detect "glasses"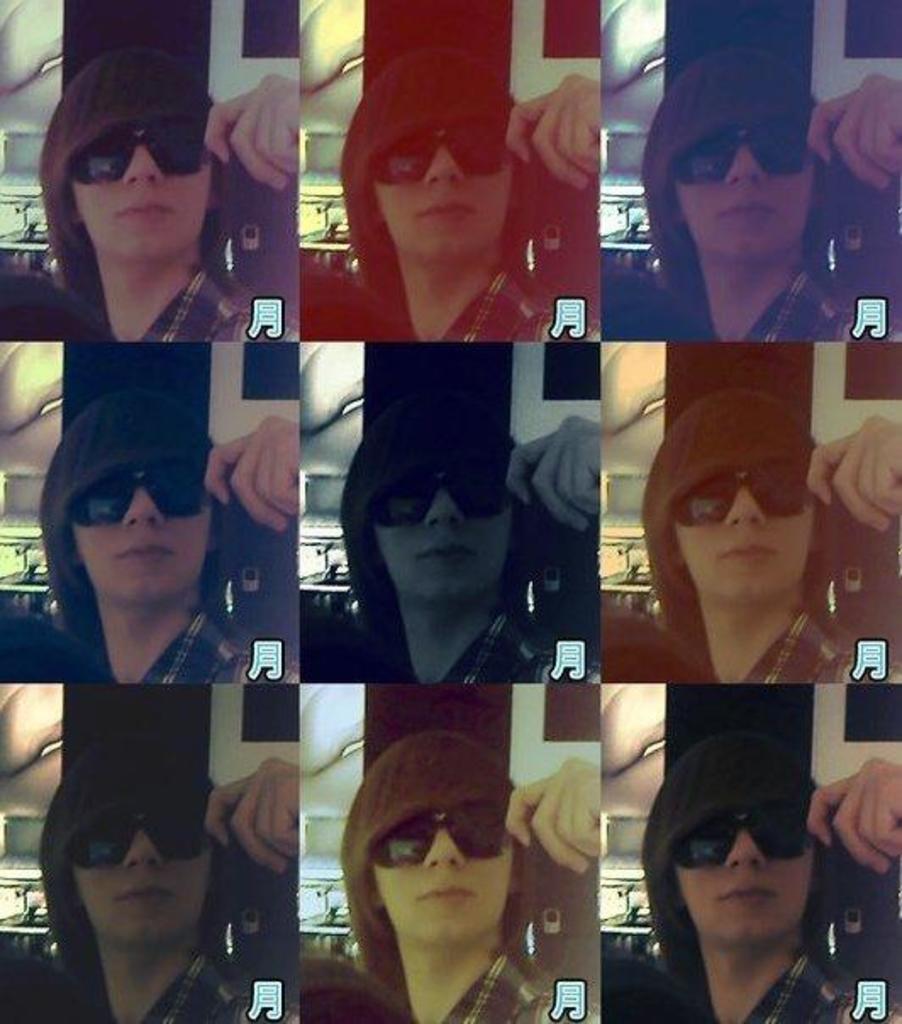
<region>688, 461, 831, 520</region>
